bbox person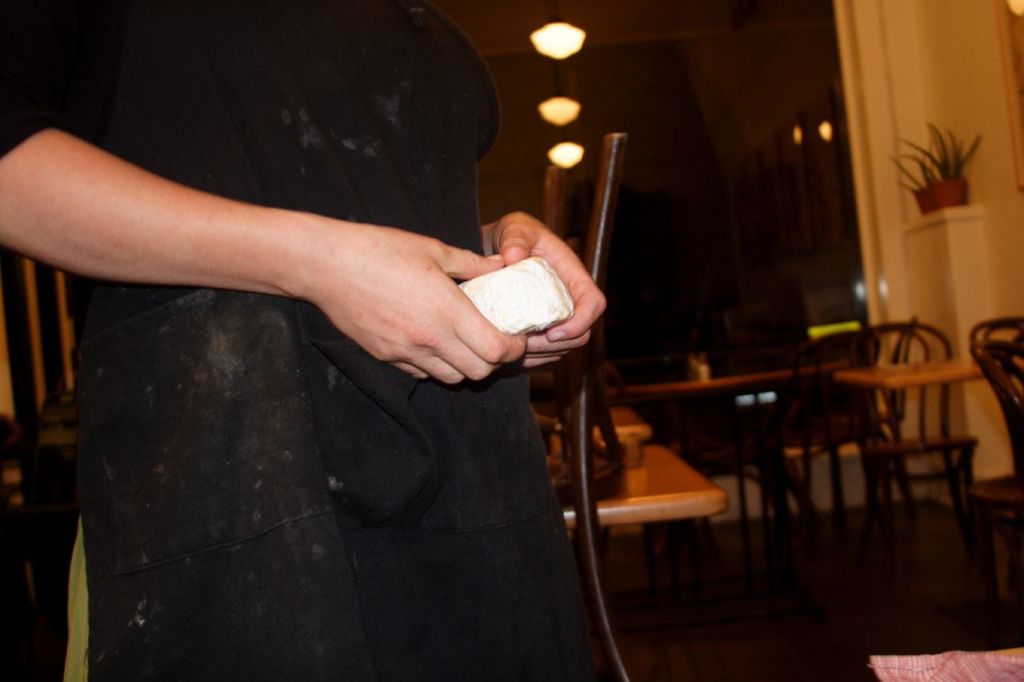
BBox(0, 0, 625, 606)
